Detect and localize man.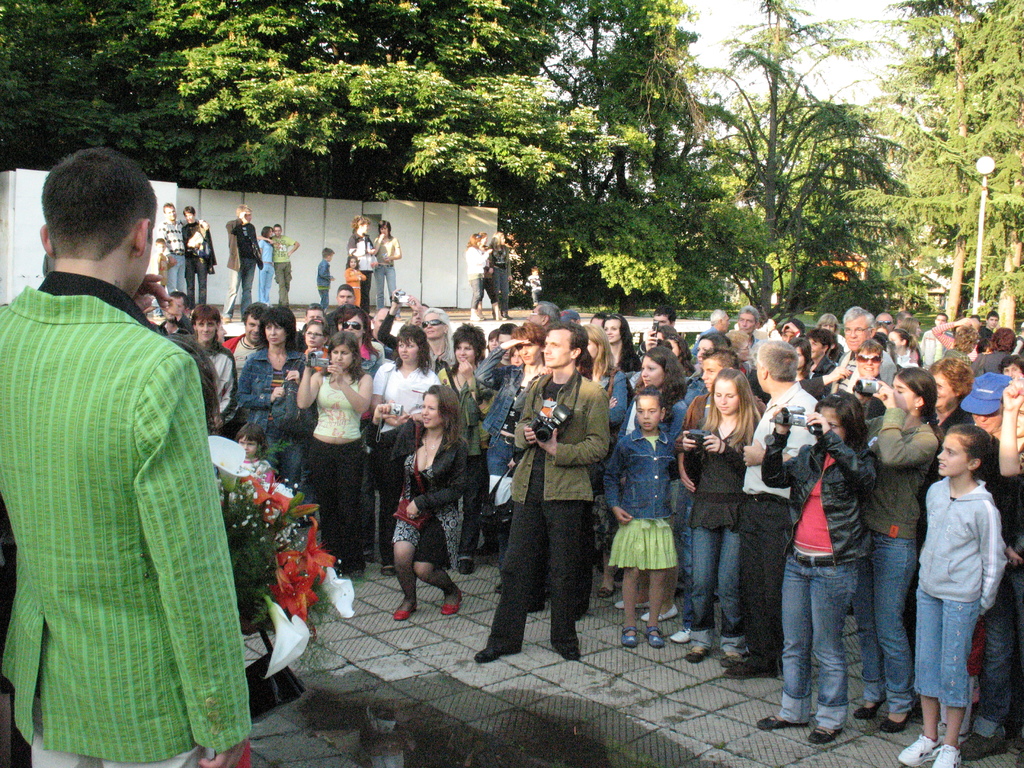
Localized at 255:225:275:303.
